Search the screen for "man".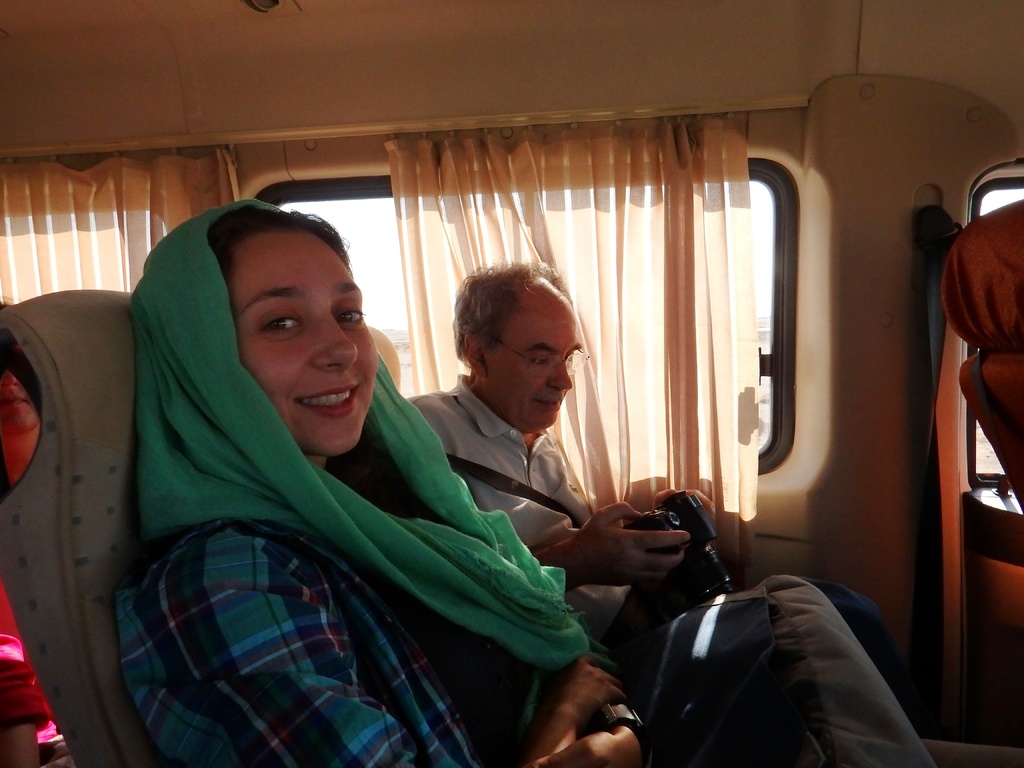
Found at 404 266 906 767.
